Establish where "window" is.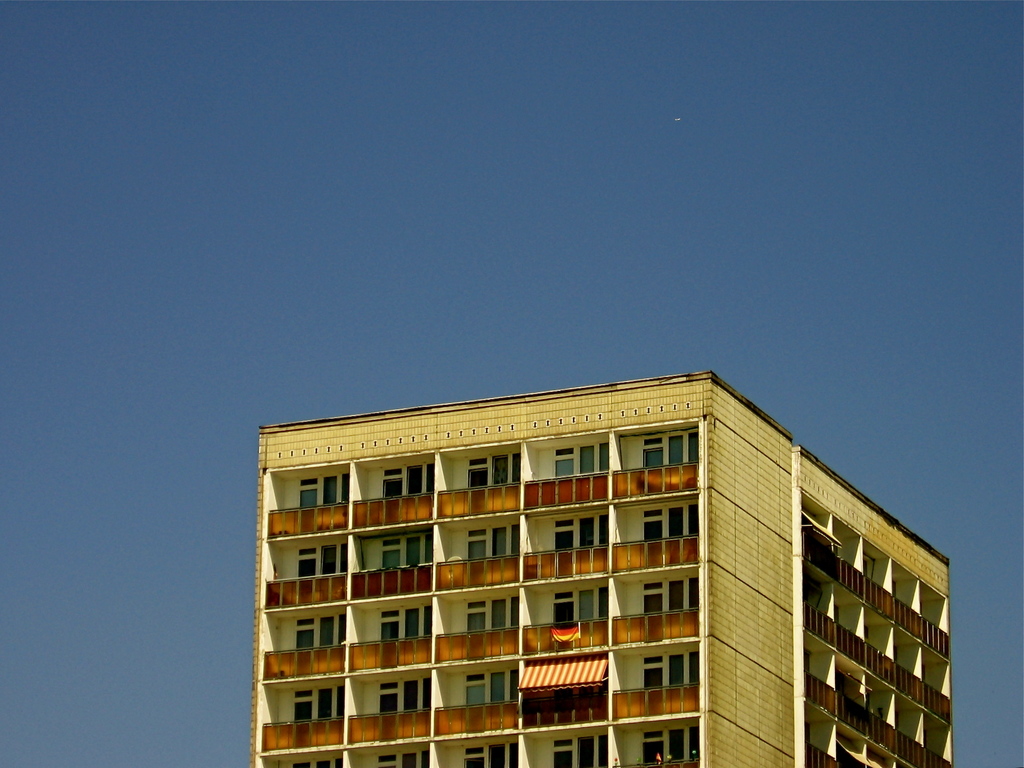
Established at [427,463,435,495].
